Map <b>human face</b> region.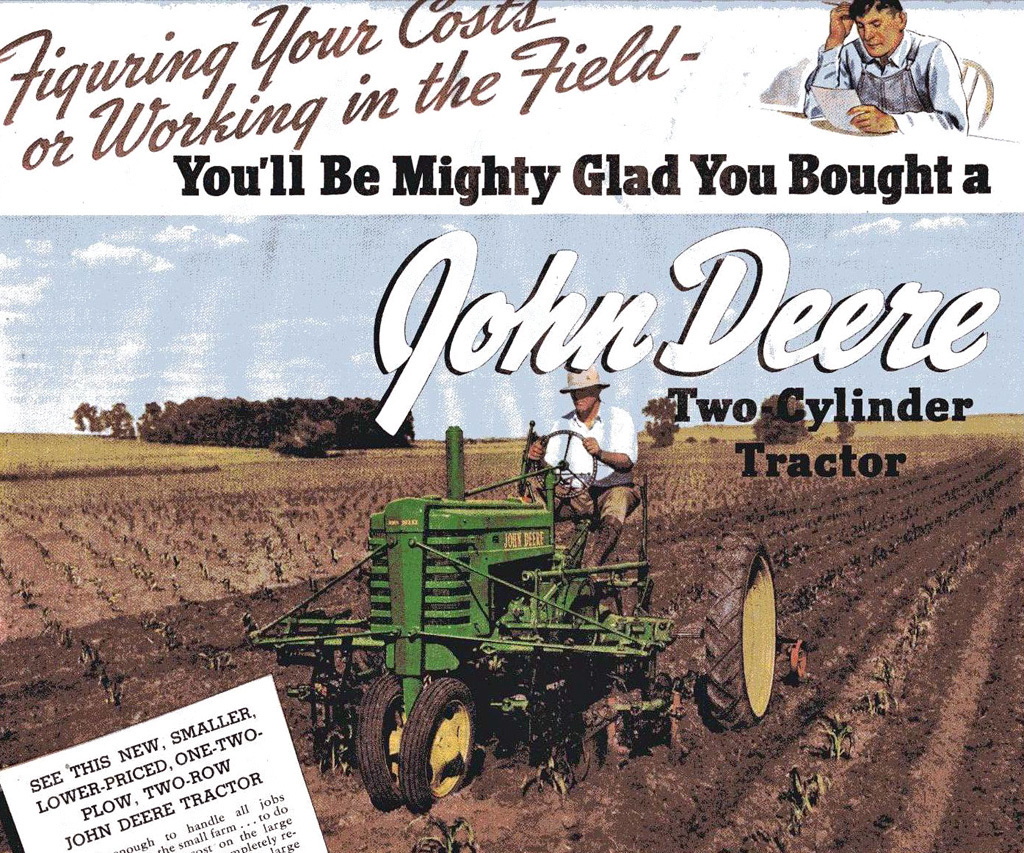
Mapped to bbox=(860, 4, 903, 63).
